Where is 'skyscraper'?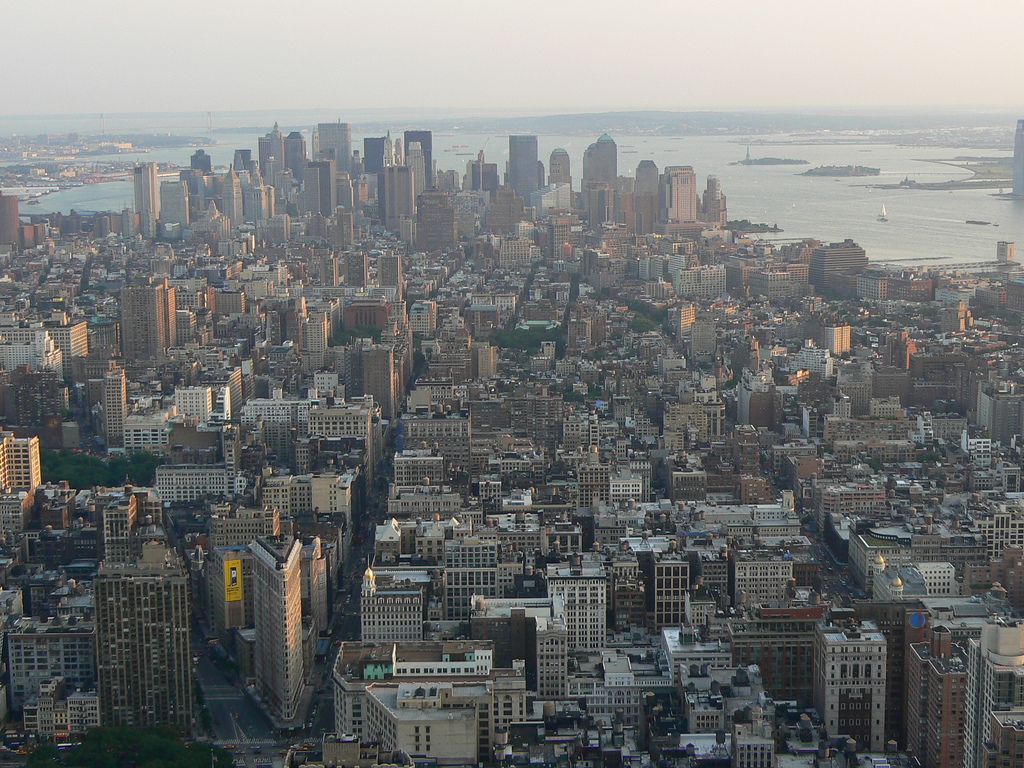
bbox=[179, 166, 204, 195].
